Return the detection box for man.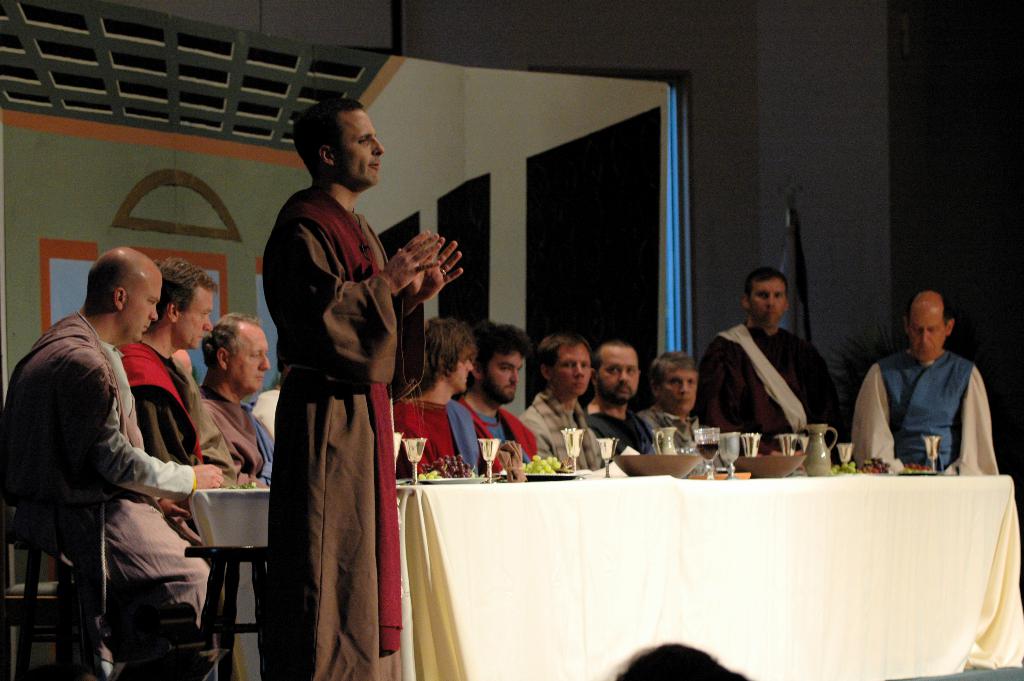
detection(850, 290, 997, 483).
